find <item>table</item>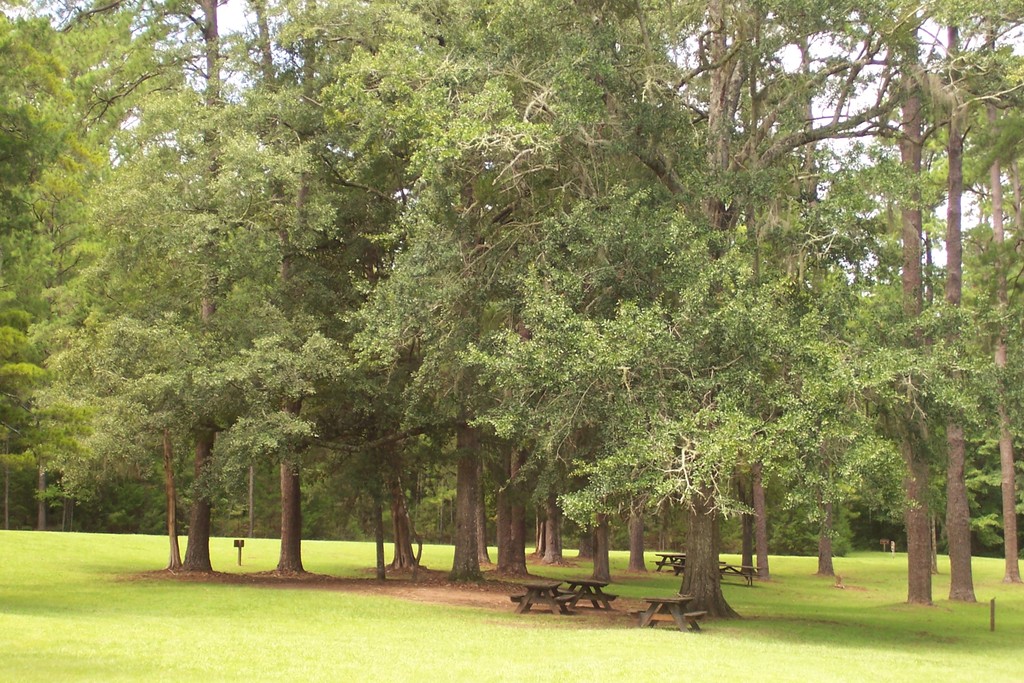
bbox=[561, 570, 616, 614]
